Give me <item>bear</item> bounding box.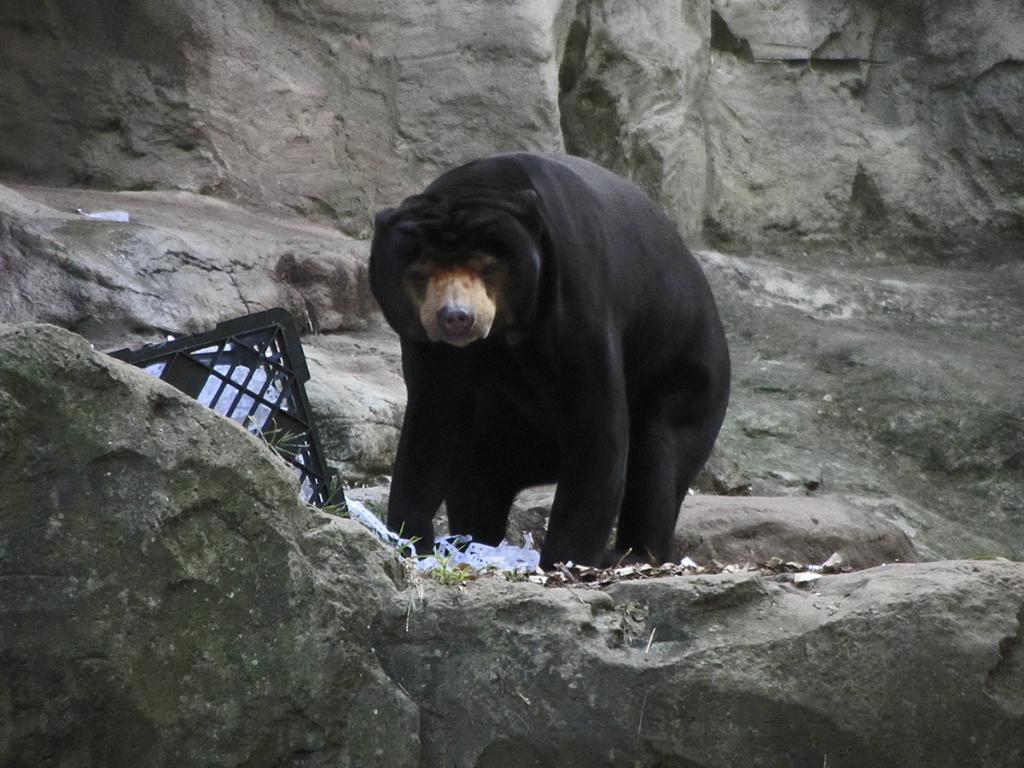
x1=368, y1=151, x2=733, y2=580.
